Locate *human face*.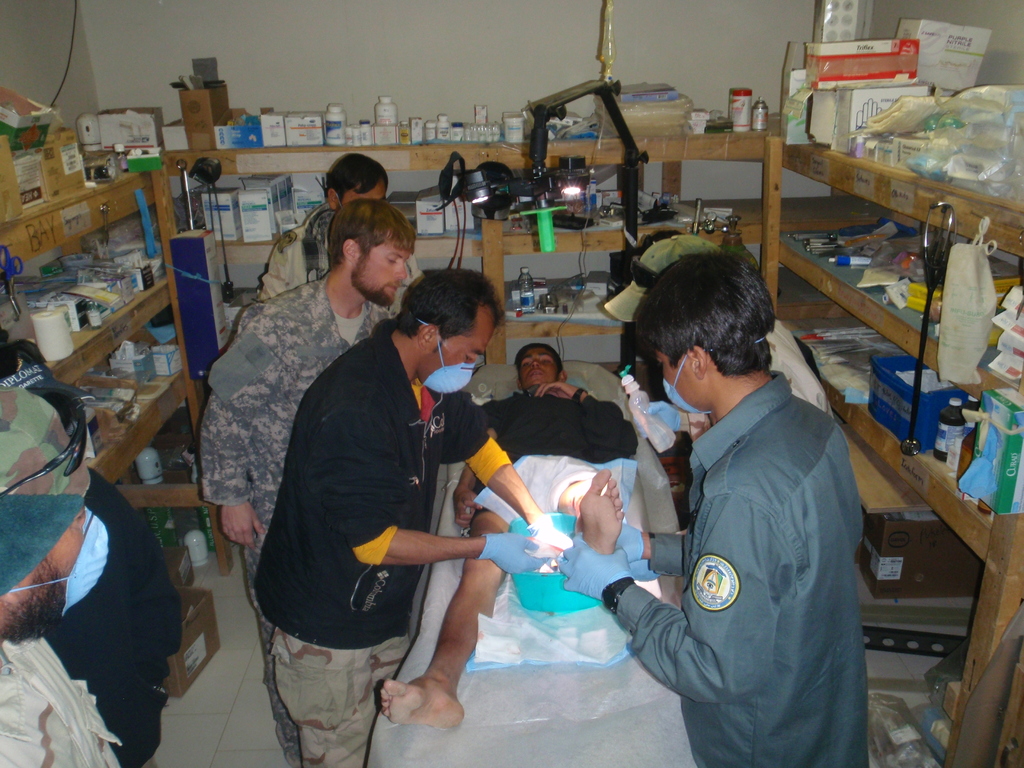
Bounding box: left=356, top=232, right=410, bottom=308.
